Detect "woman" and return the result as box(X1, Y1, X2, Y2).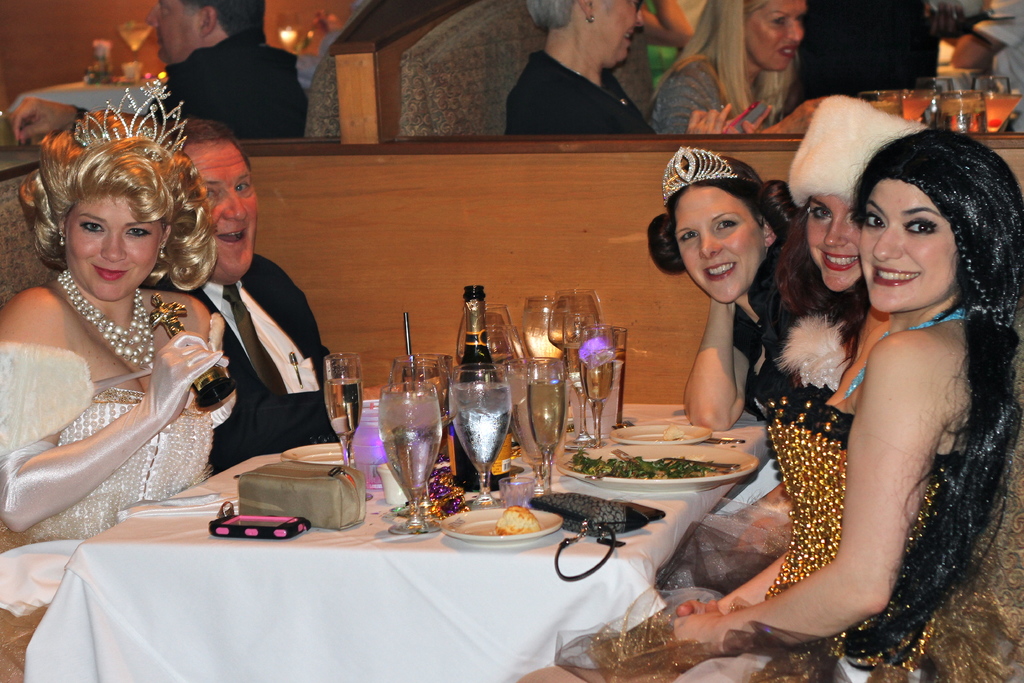
box(650, 145, 816, 518).
